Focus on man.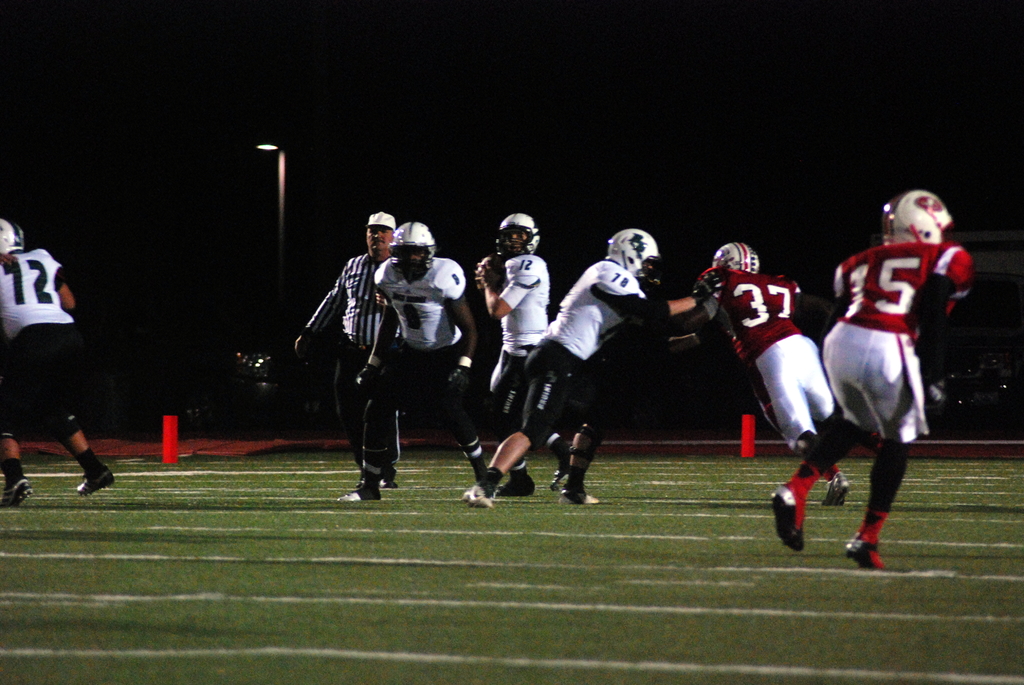
Focused at Rect(767, 187, 972, 565).
